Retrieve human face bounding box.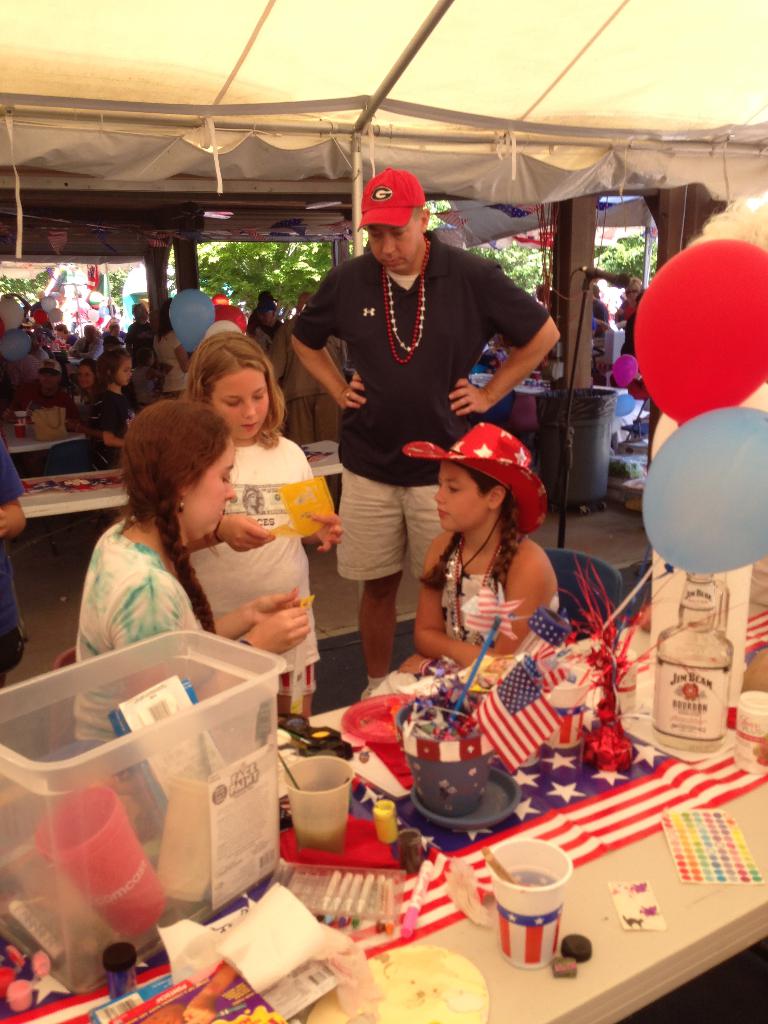
Bounding box: [436, 458, 490, 531].
